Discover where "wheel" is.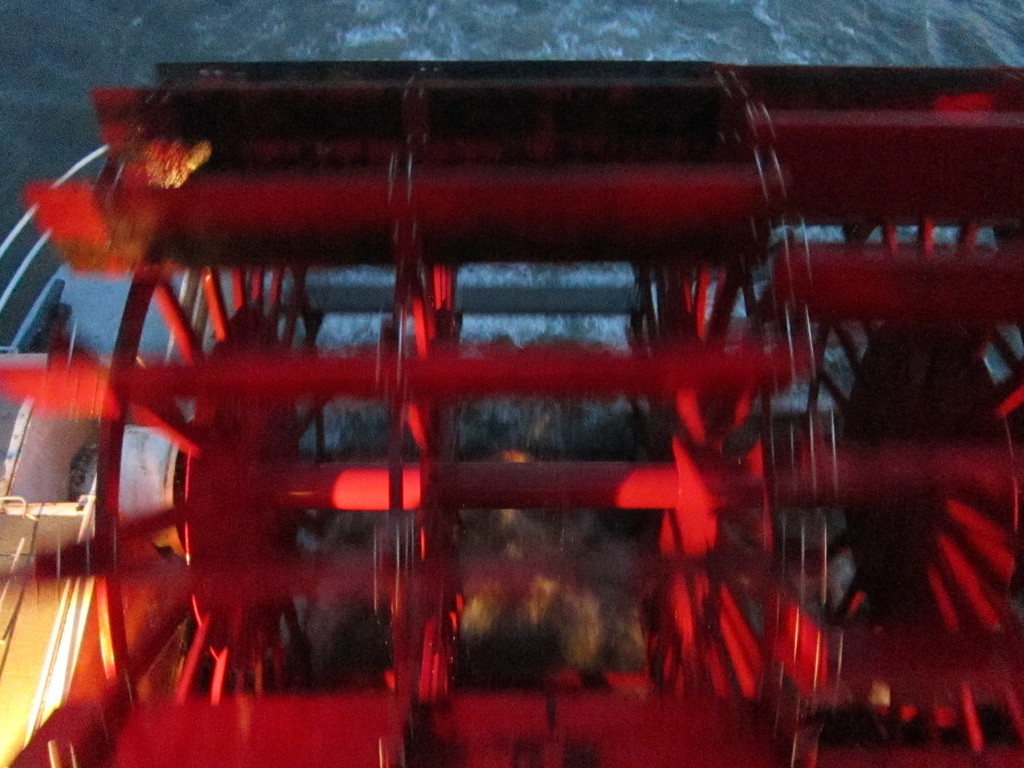
Discovered at (115,234,333,700).
